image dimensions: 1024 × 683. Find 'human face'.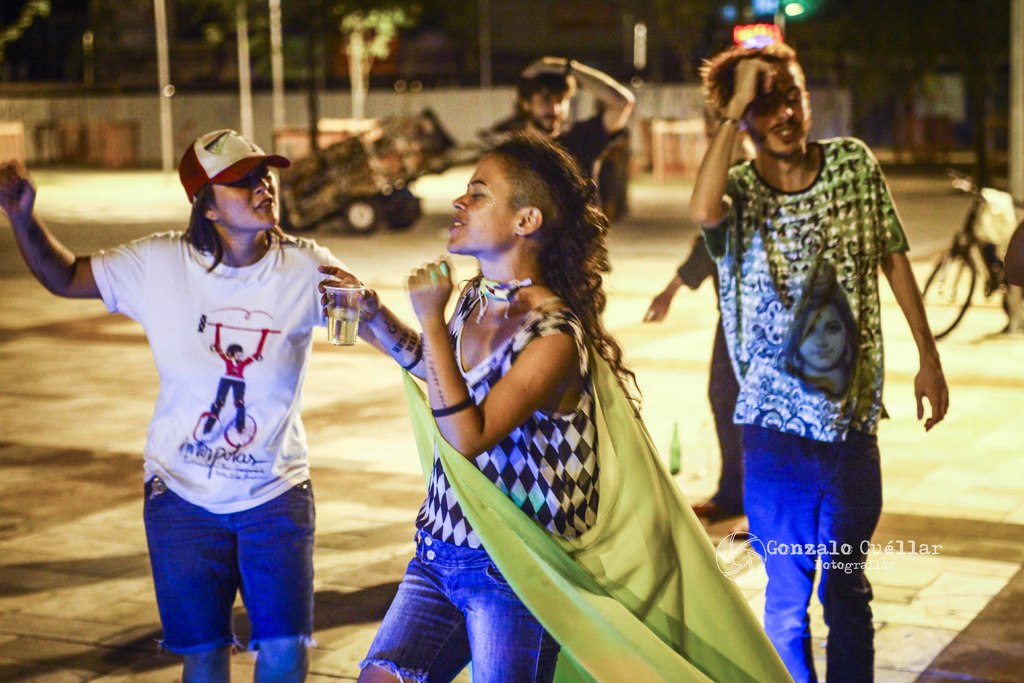
box(216, 165, 276, 231).
